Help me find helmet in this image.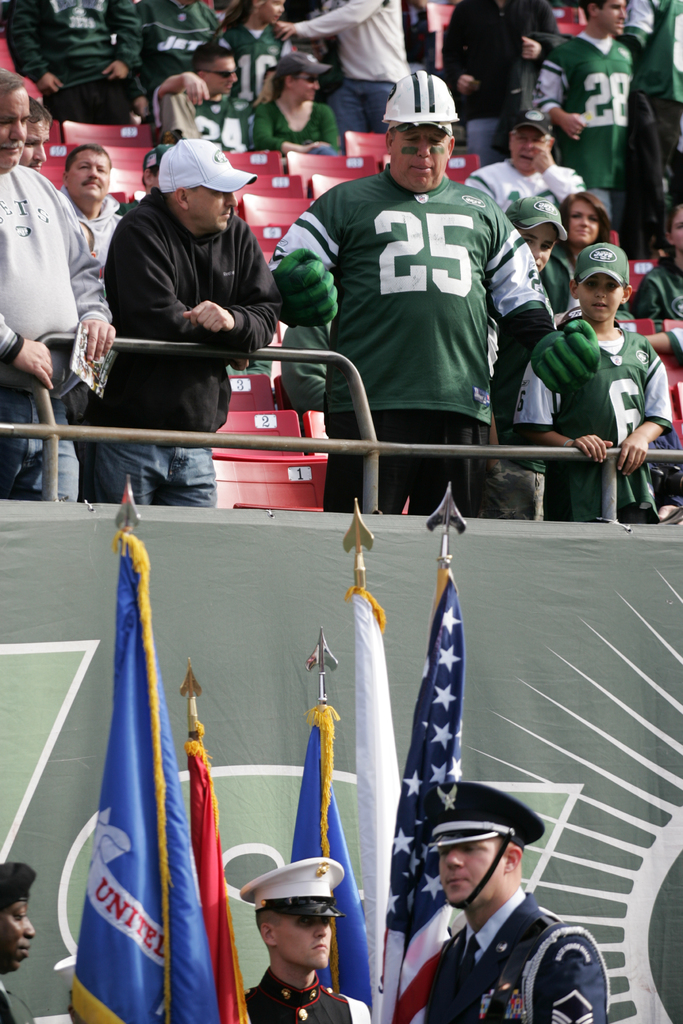
Found it: select_region(378, 65, 458, 133).
